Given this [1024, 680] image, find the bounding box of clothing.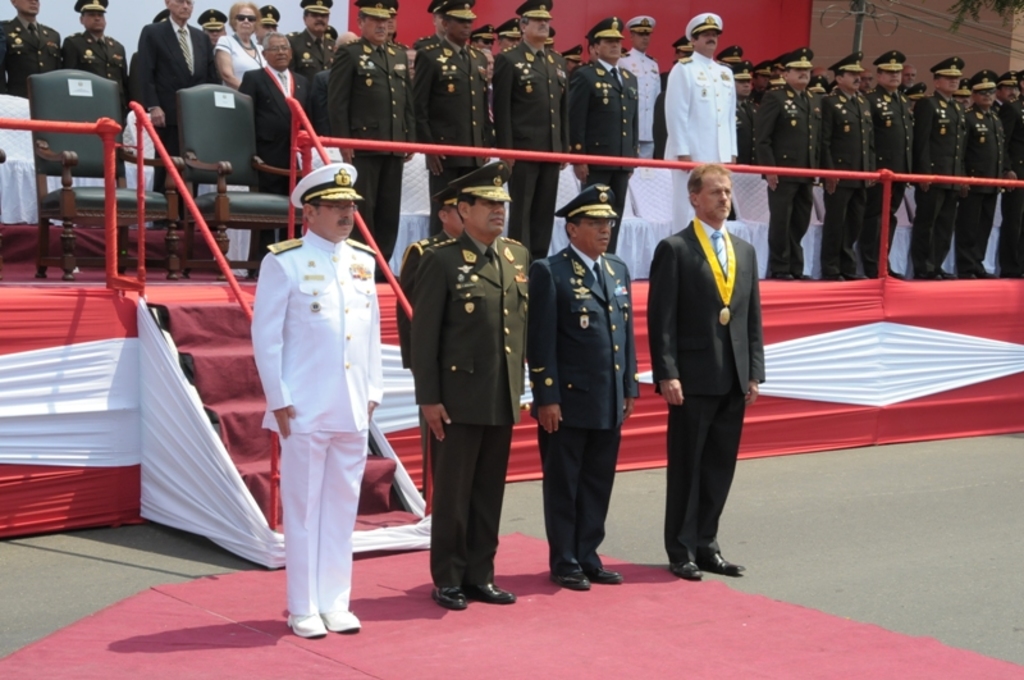
rect(870, 59, 913, 263).
